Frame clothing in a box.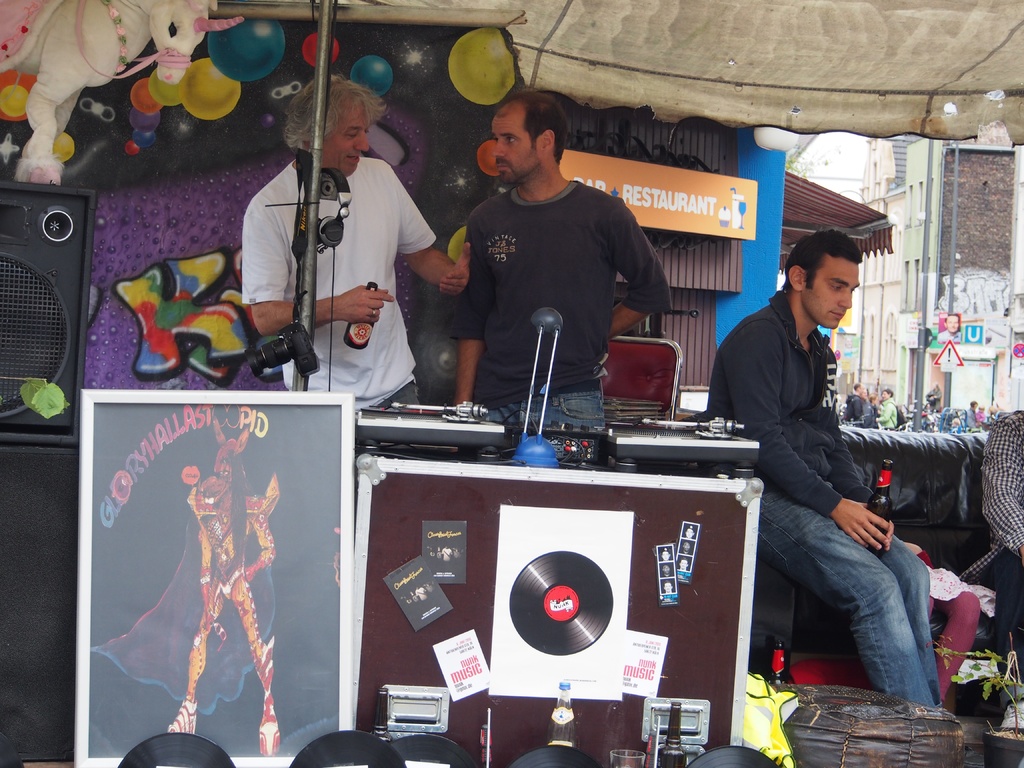
BBox(238, 145, 429, 411).
